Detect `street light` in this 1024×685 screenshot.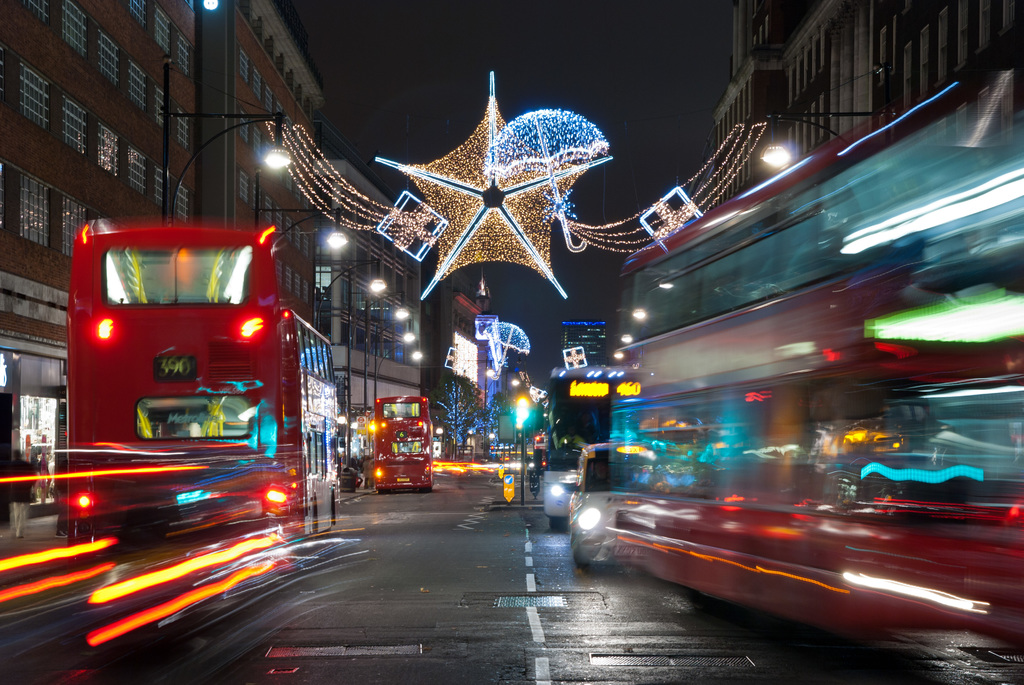
Detection: [751, 98, 892, 168].
